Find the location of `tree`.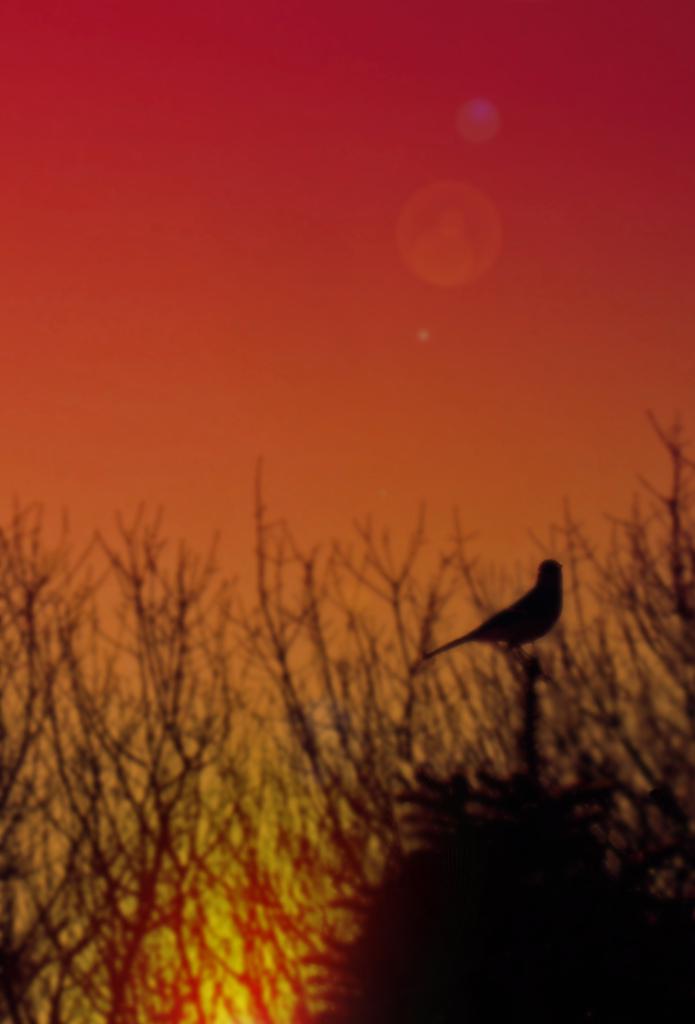
Location: locate(0, 448, 694, 1023).
